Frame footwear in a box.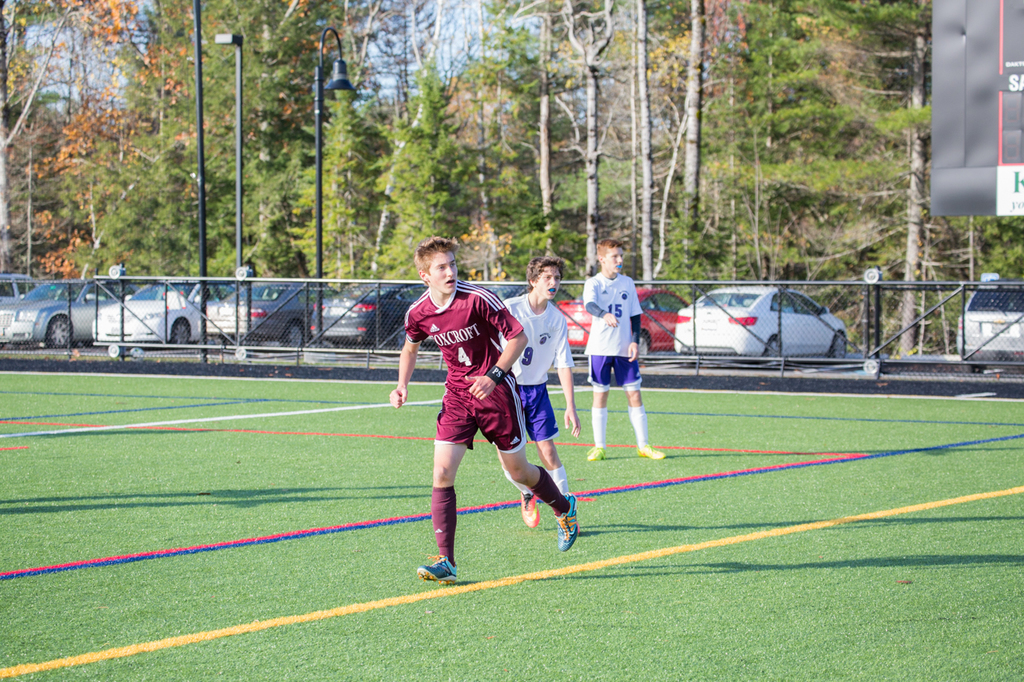
Rect(522, 495, 538, 529).
